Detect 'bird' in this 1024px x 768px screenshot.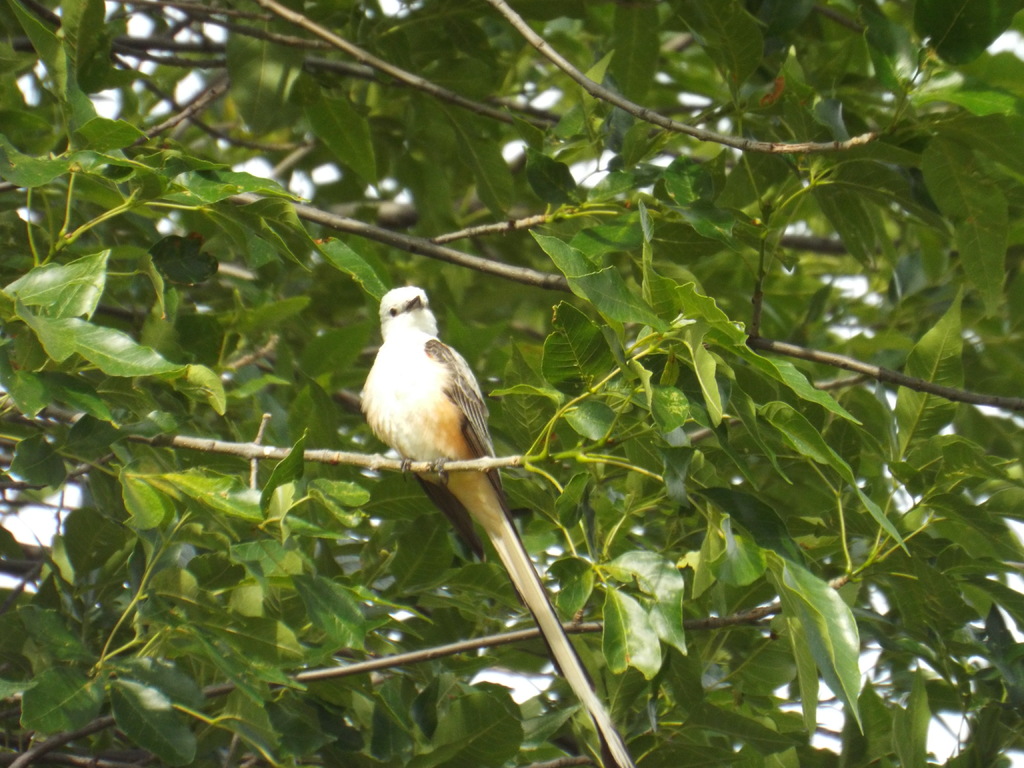
Detection: region(330, 280, 516, 584).
